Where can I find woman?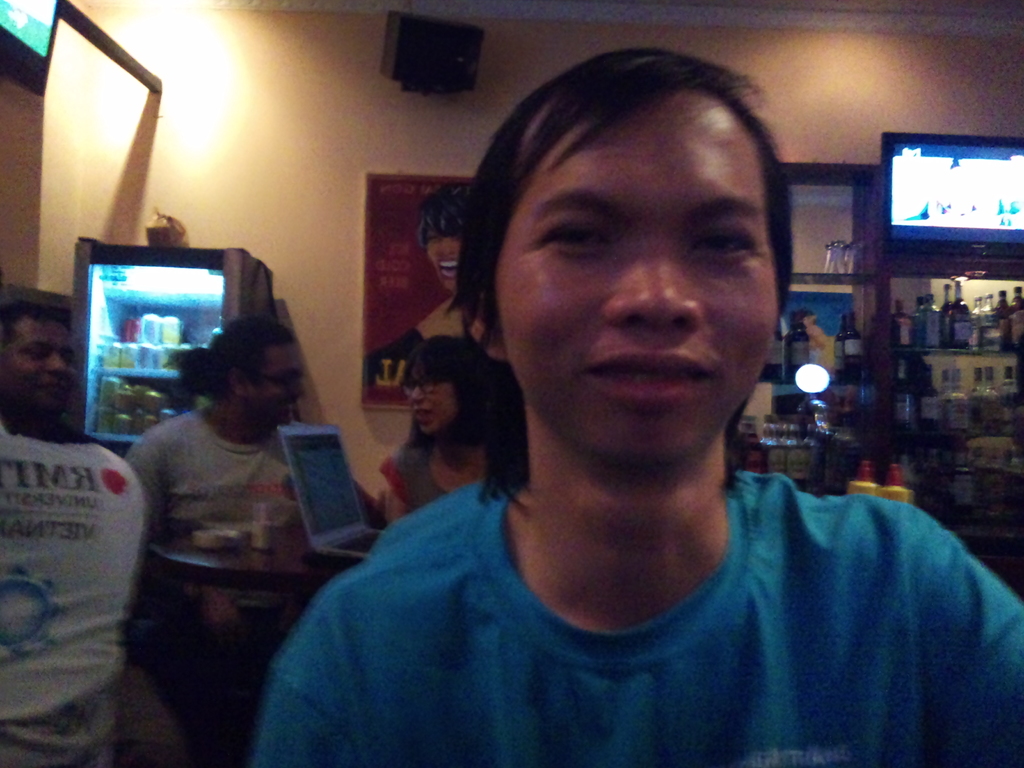
You can find it at rect(368, 343, 524, 538).
